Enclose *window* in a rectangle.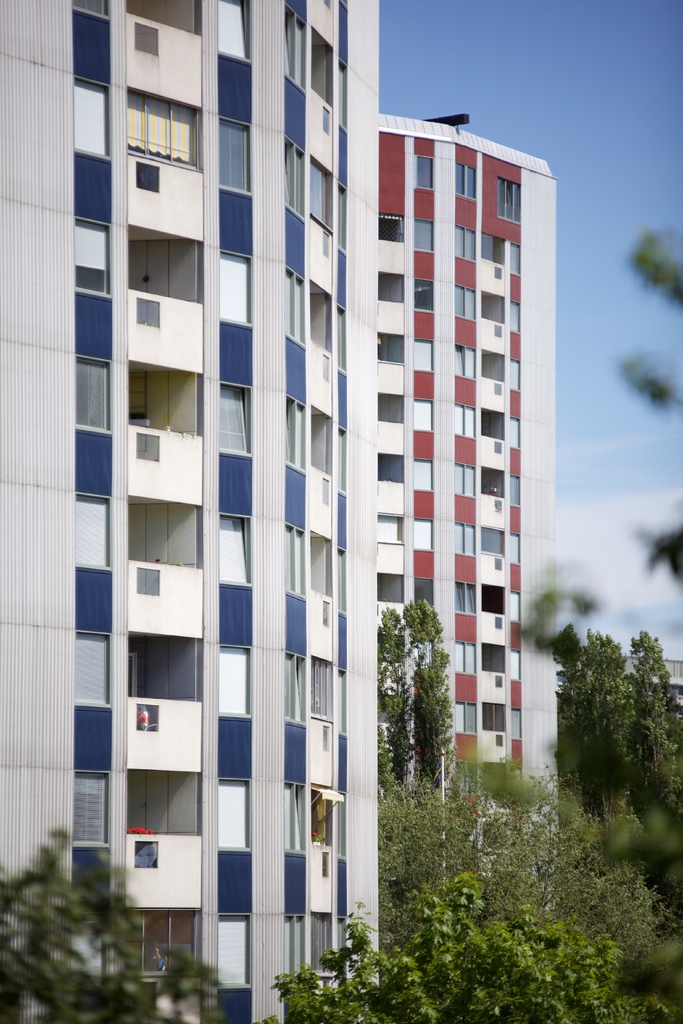
[309,656,334,721].
